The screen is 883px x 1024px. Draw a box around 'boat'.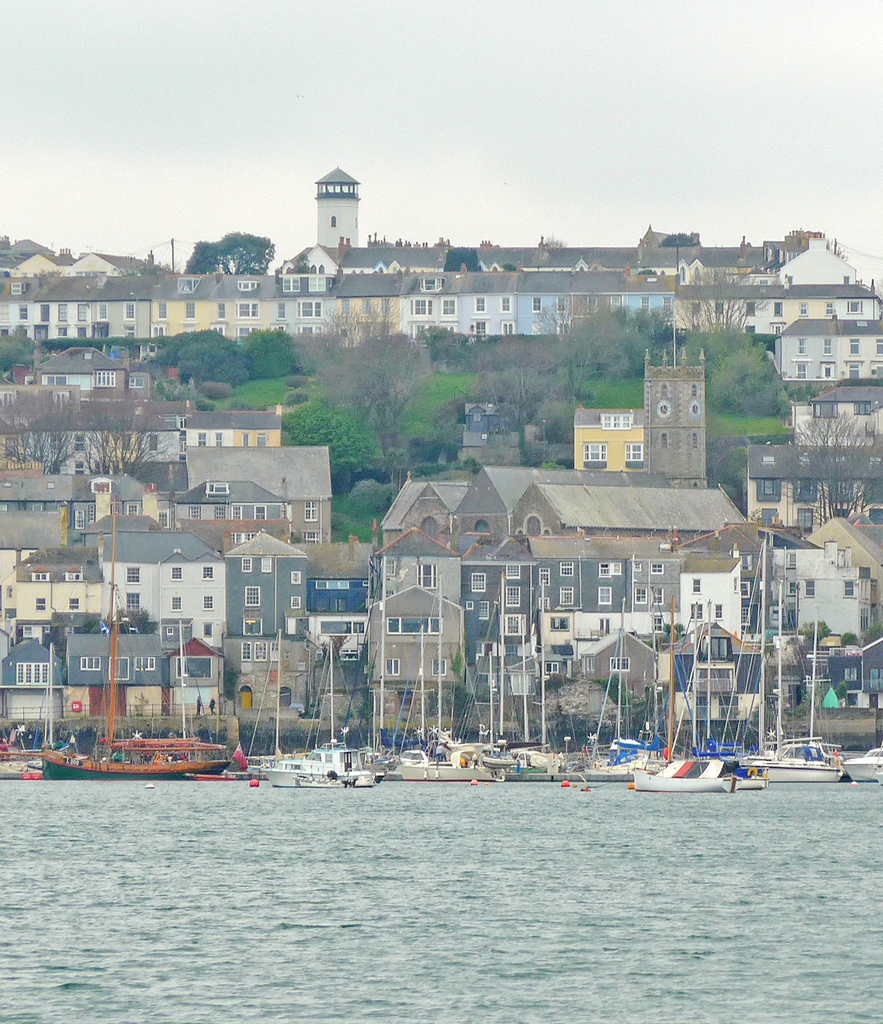
<bbox>47, 496, 231, 778</bbox>.
